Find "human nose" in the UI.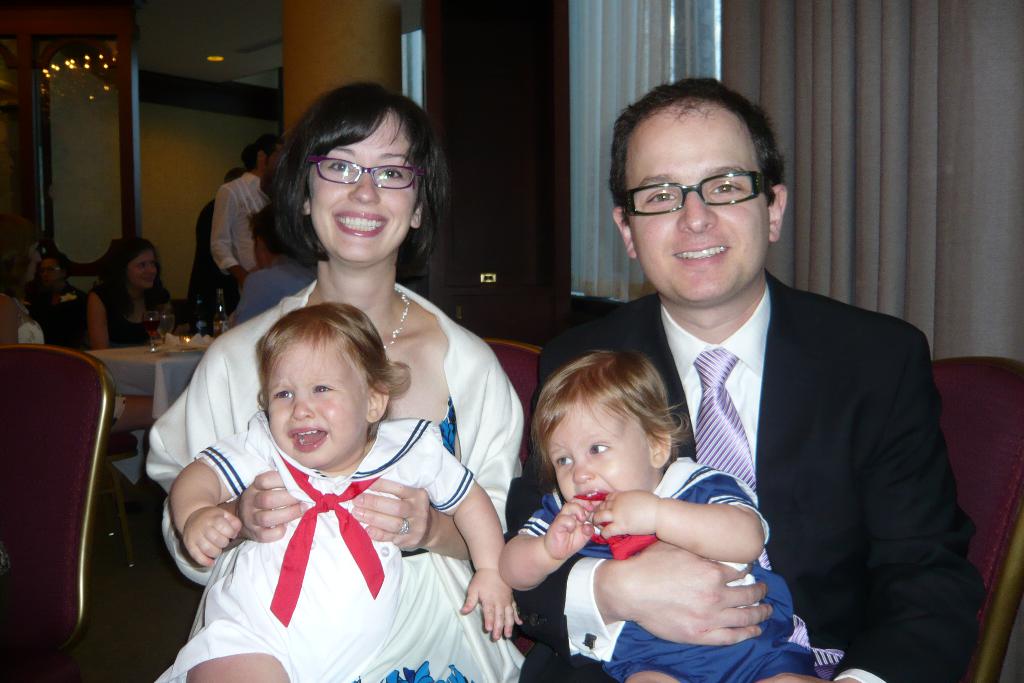
UI element at l=348, t=167, r=378, b=204.
